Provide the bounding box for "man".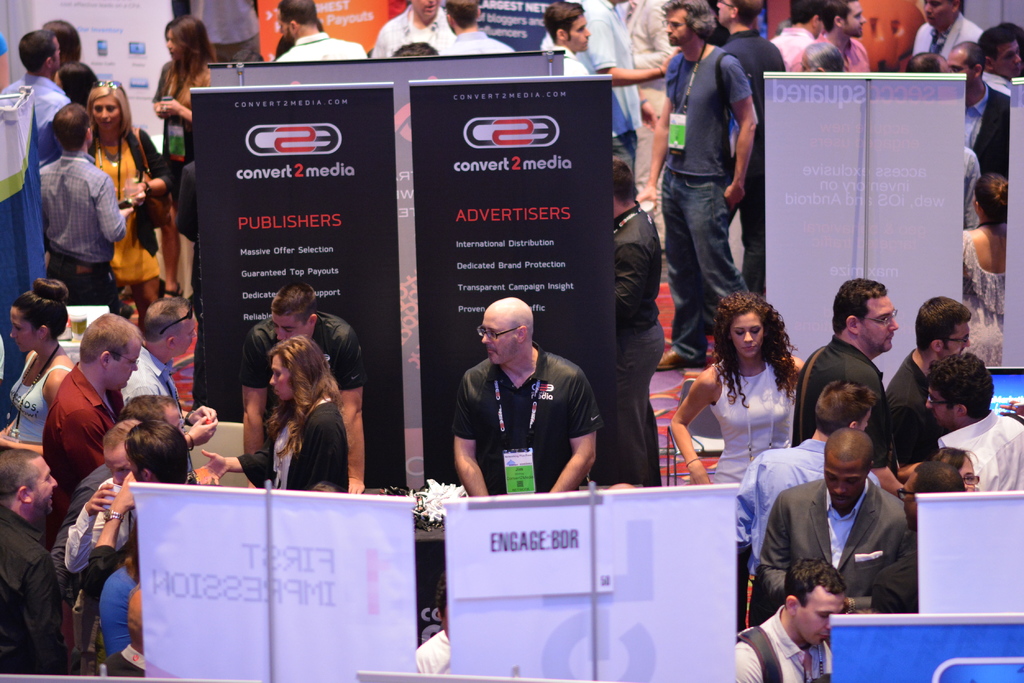
976,25,1023,94.
